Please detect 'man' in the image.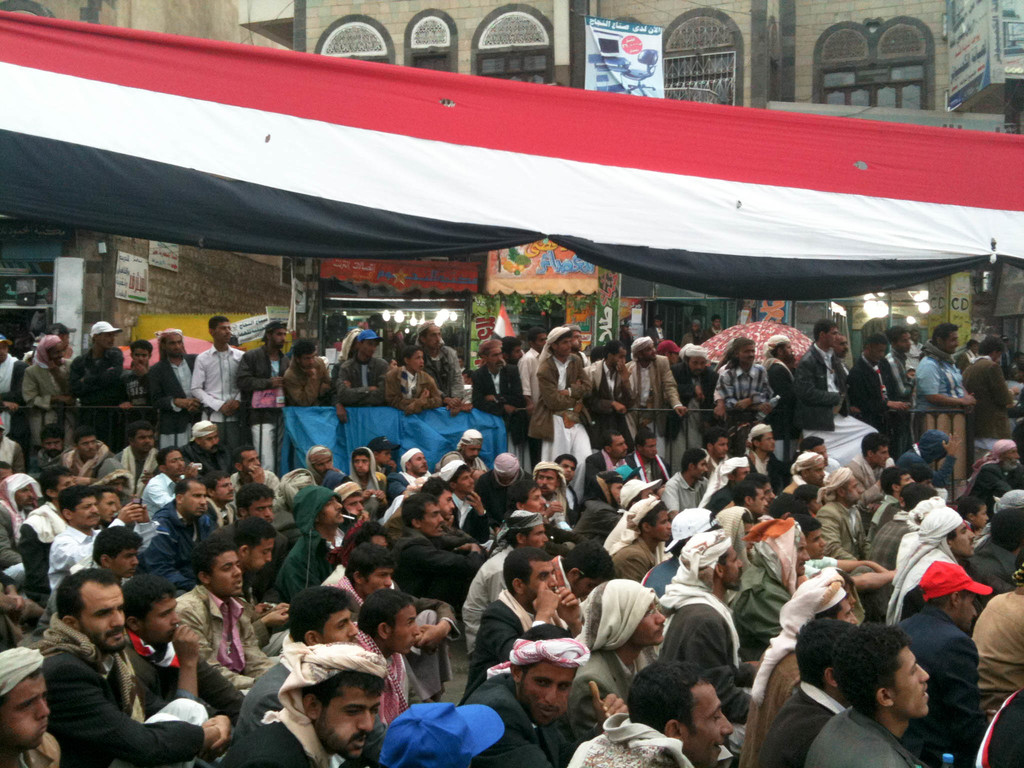
[x1=648, y1=508, x2=728, y2=591].
